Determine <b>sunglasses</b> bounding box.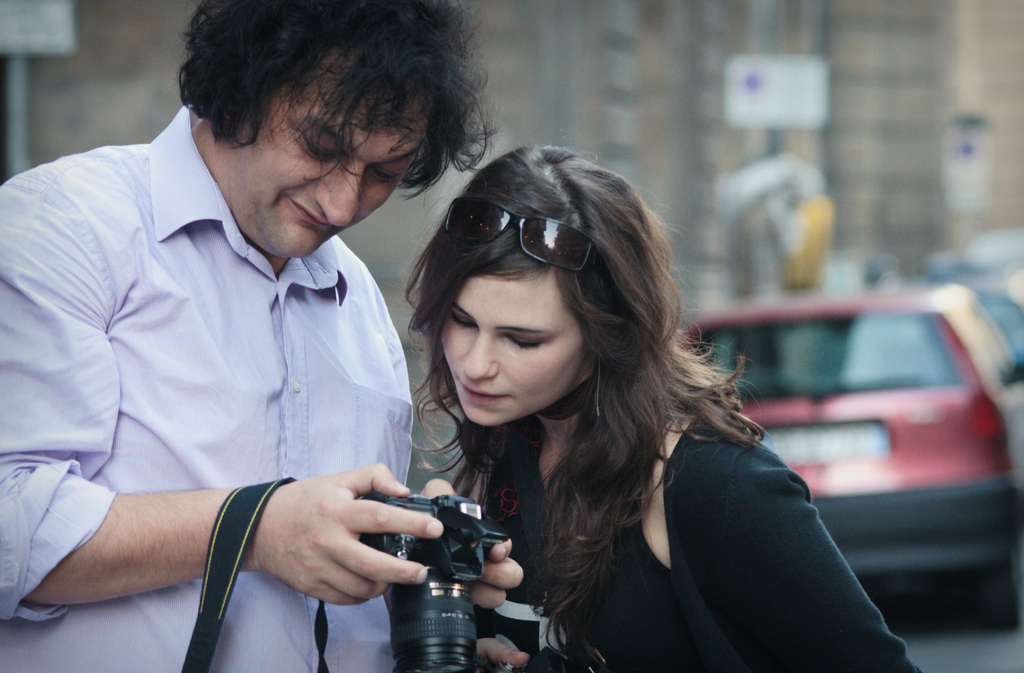
Determined: bbox=(440, 191, 622, 275).
